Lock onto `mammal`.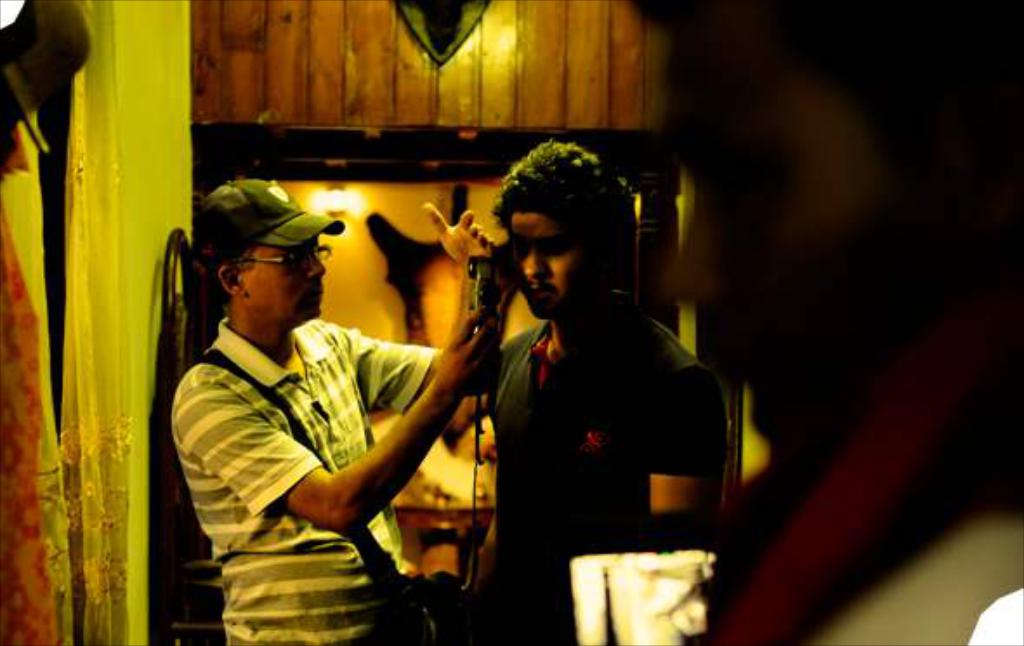
Locked: BBox(130, 203, 521, 622).
